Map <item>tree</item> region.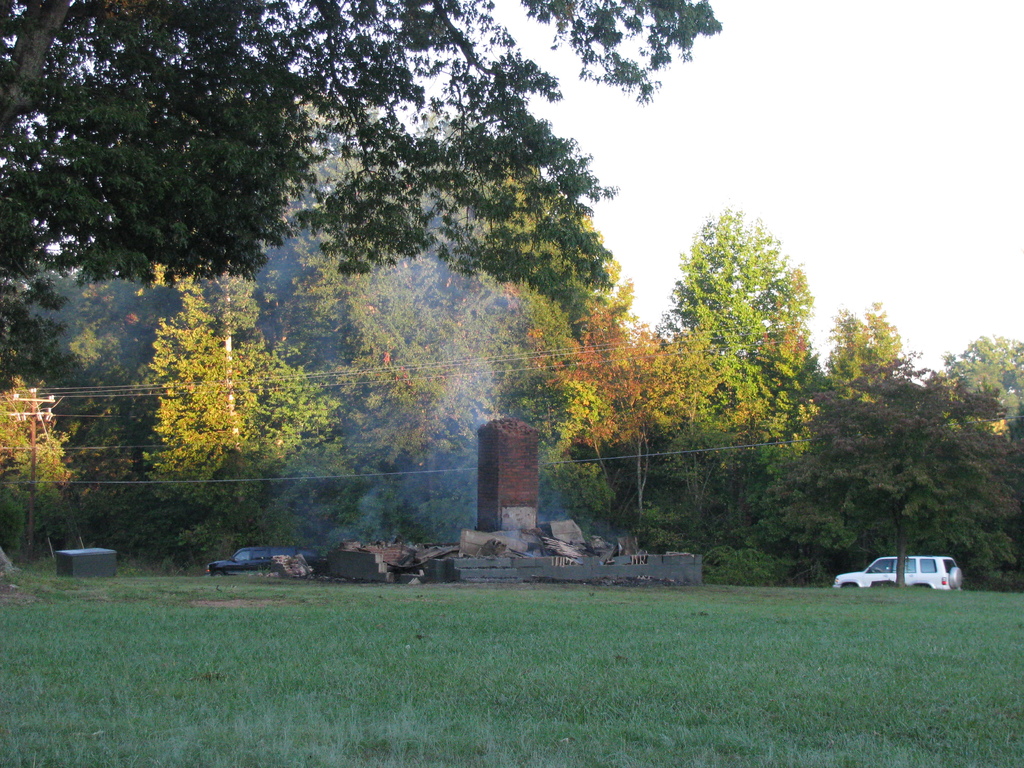
Mapped to BBox(277, 188, 510, 564).
